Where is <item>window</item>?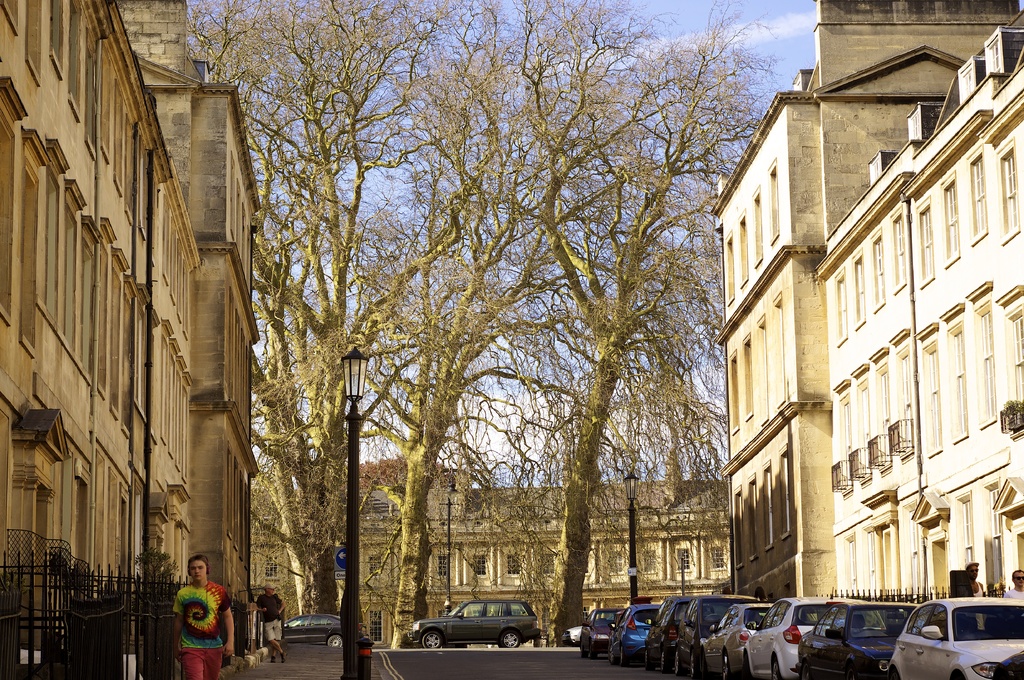
[438,555,451,580].
